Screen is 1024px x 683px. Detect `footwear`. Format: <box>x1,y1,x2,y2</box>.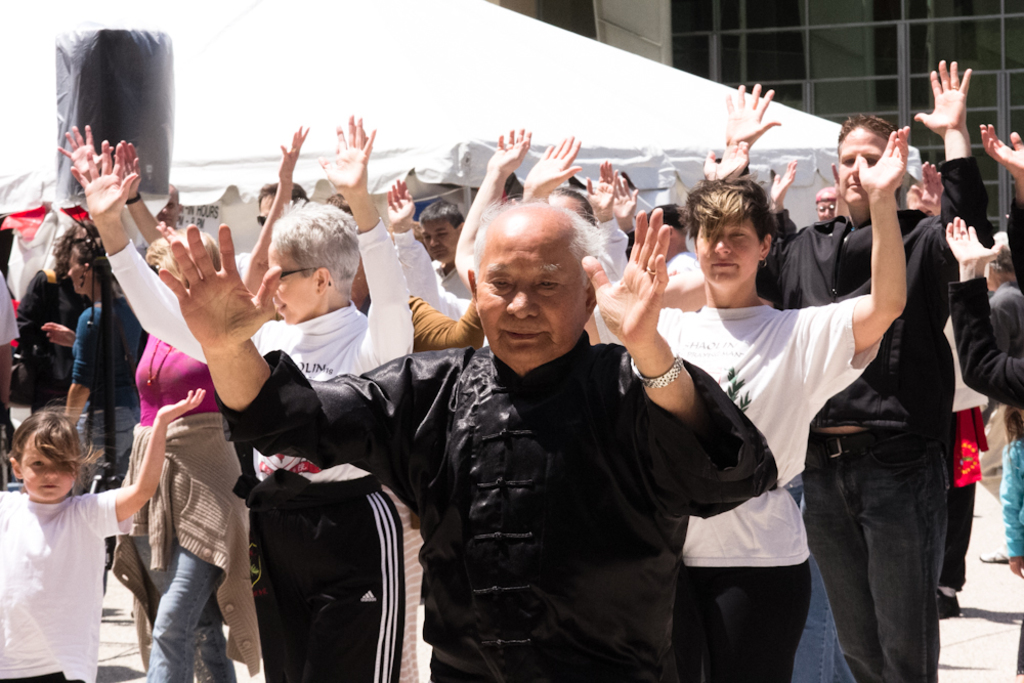
<box>981,542,1001,567</box>.
